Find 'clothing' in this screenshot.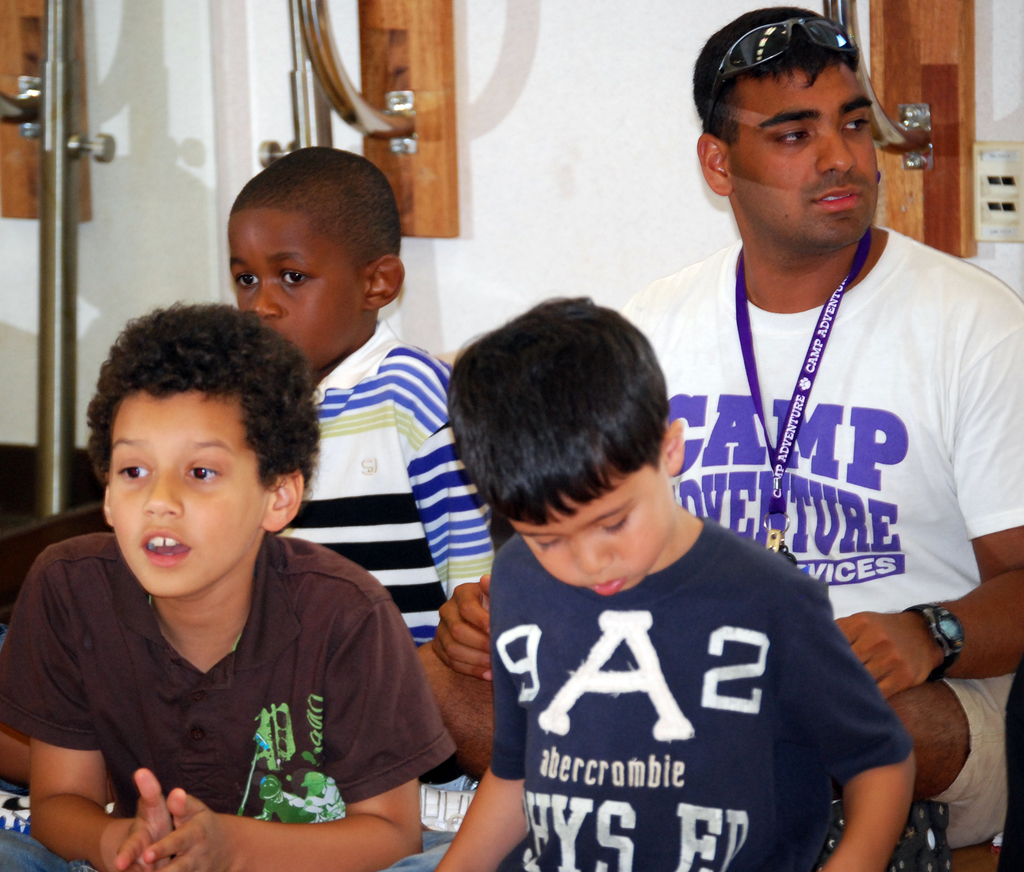
The bounding box for 'clothing' is {"x1": 276, "y1": 321, "x2": 498, "y2": 640}.
